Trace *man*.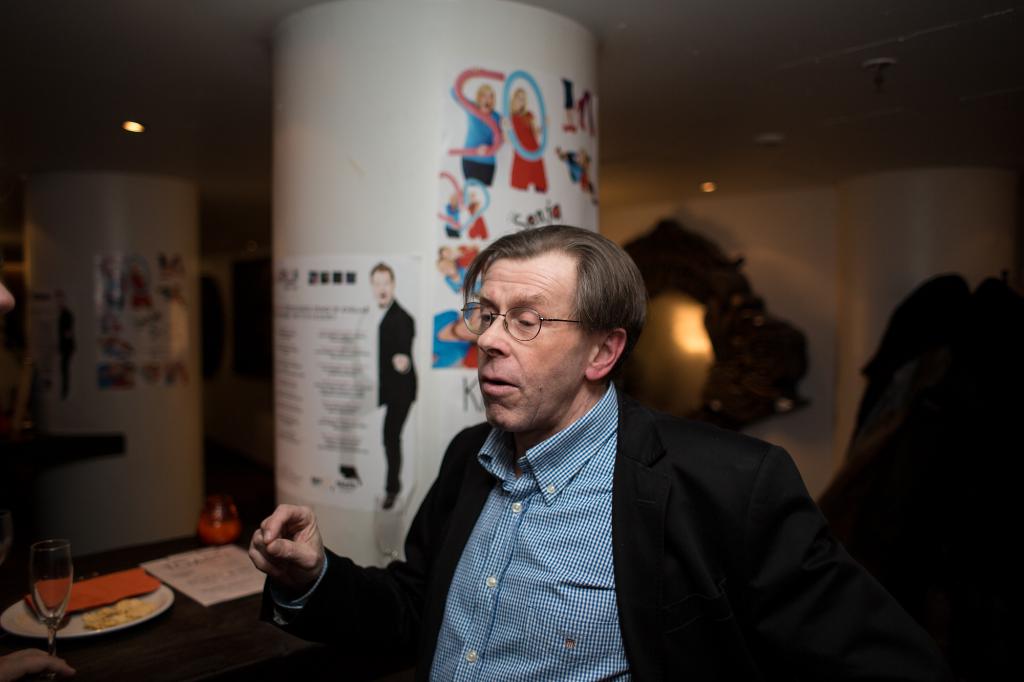
Traced to left=354, top=264, right=412, bottom=515.
